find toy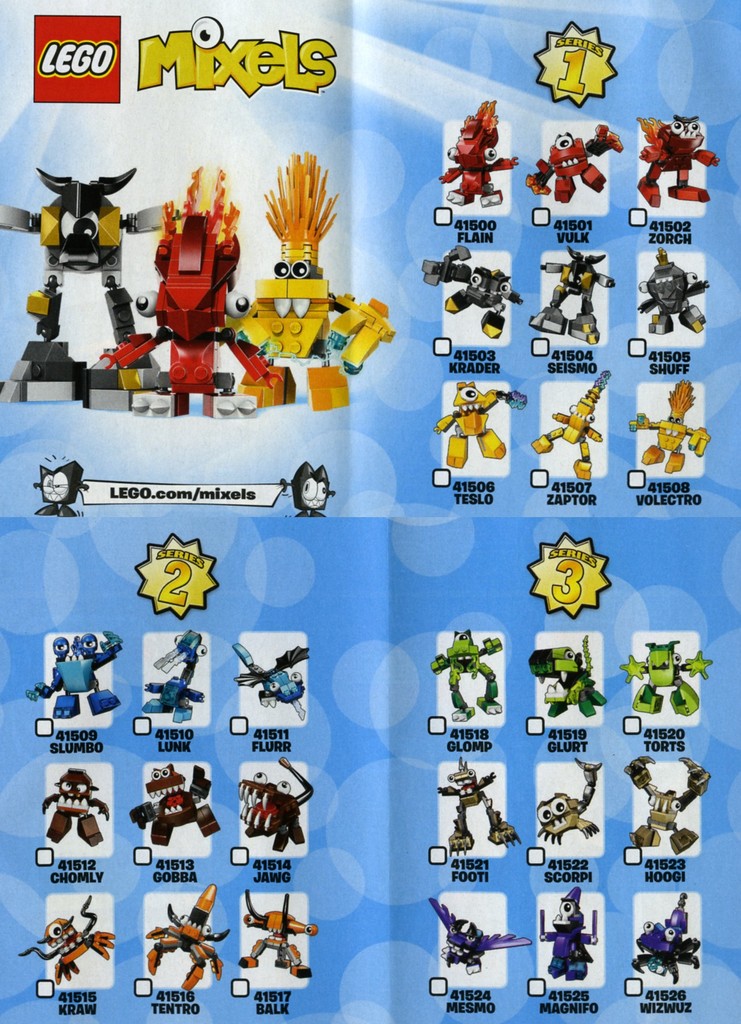
[x1=238, y1=892, x2=320, y2=981]
